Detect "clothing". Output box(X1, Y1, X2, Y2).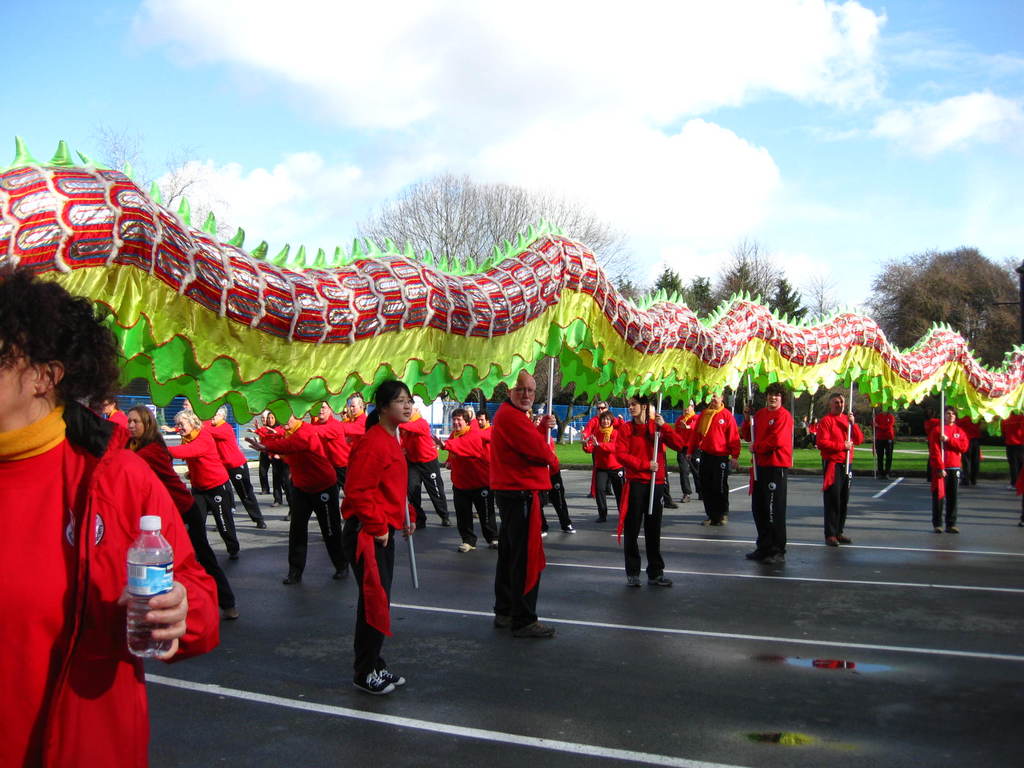
box(100, 402, 138, 442).
